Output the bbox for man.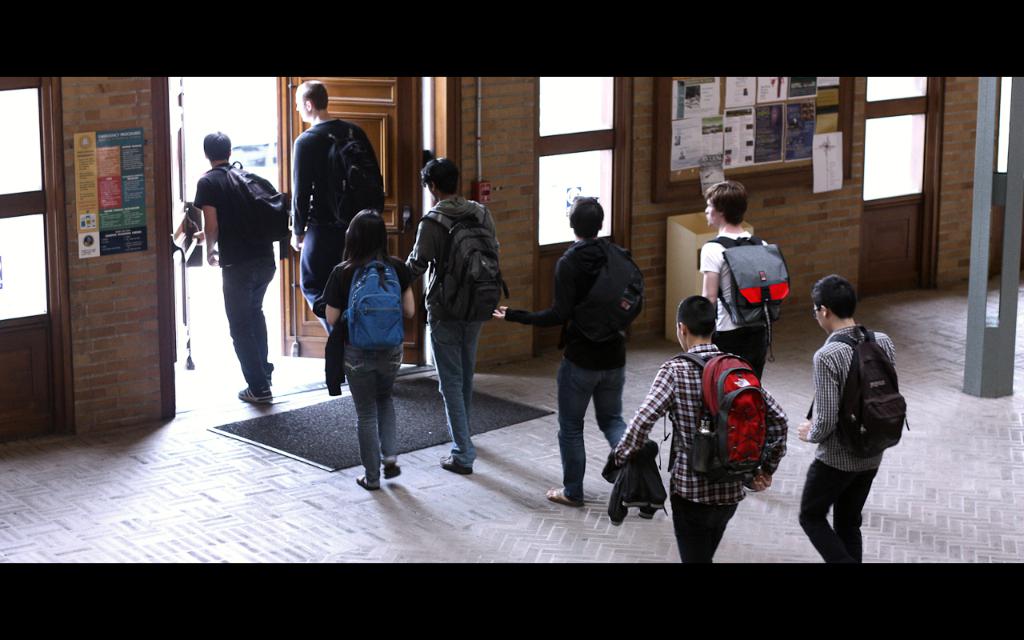
<region>614, 296, 789, 568</region>.
